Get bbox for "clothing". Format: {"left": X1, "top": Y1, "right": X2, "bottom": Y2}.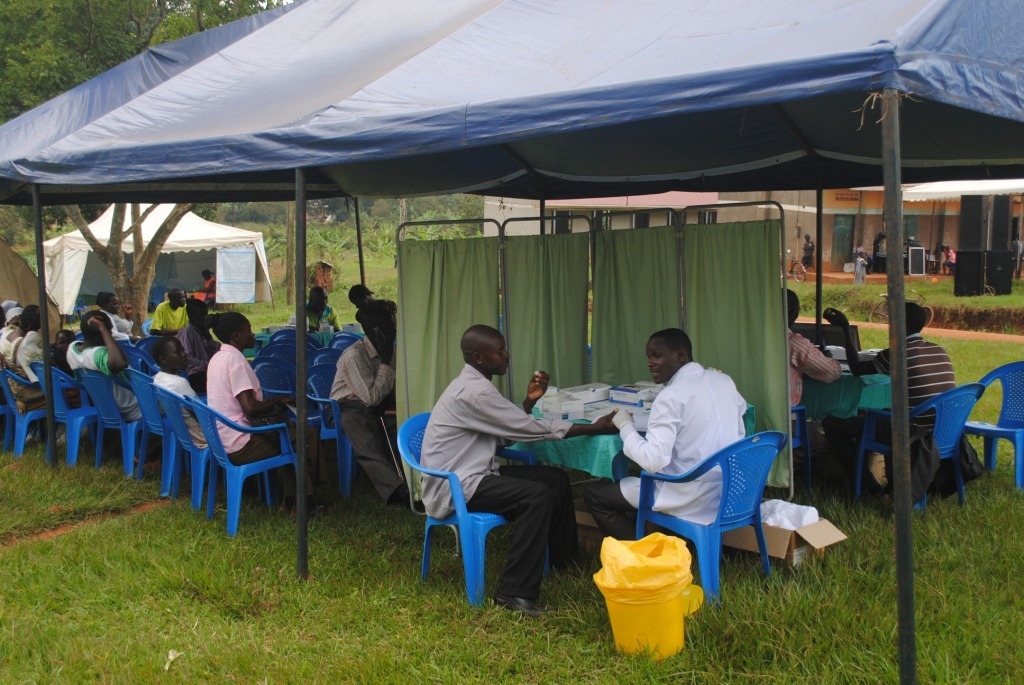
{"left": 784, "top": 327, "right": 840, "bottom": 456}.
